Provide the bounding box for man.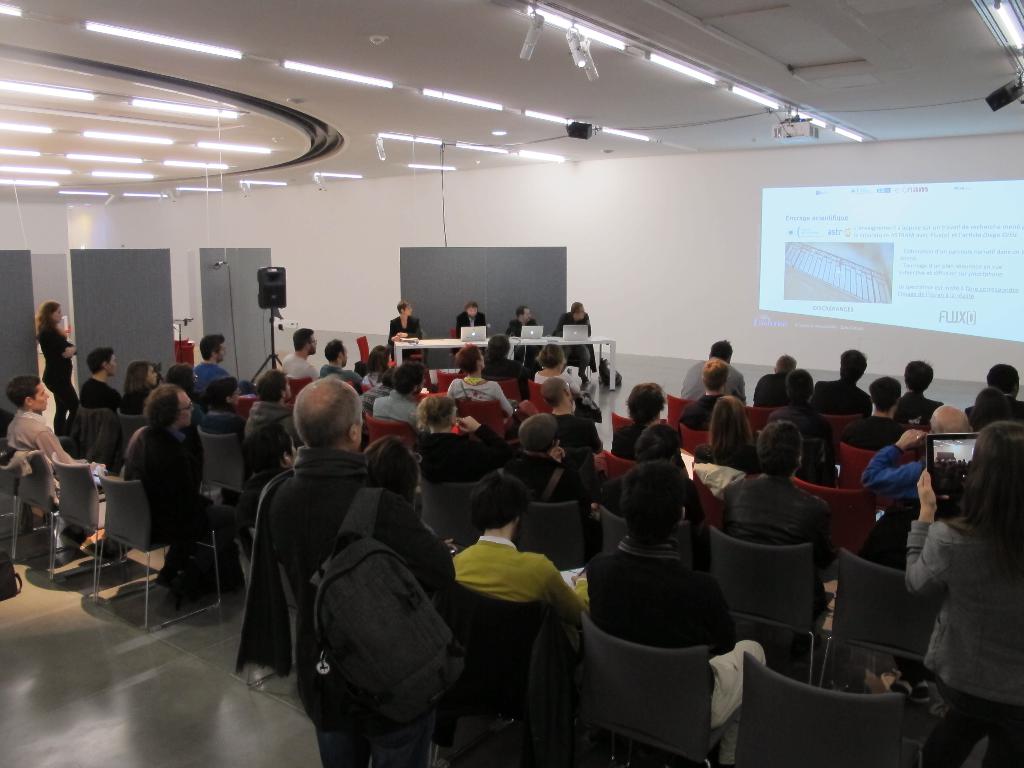
452/467/587/631.
